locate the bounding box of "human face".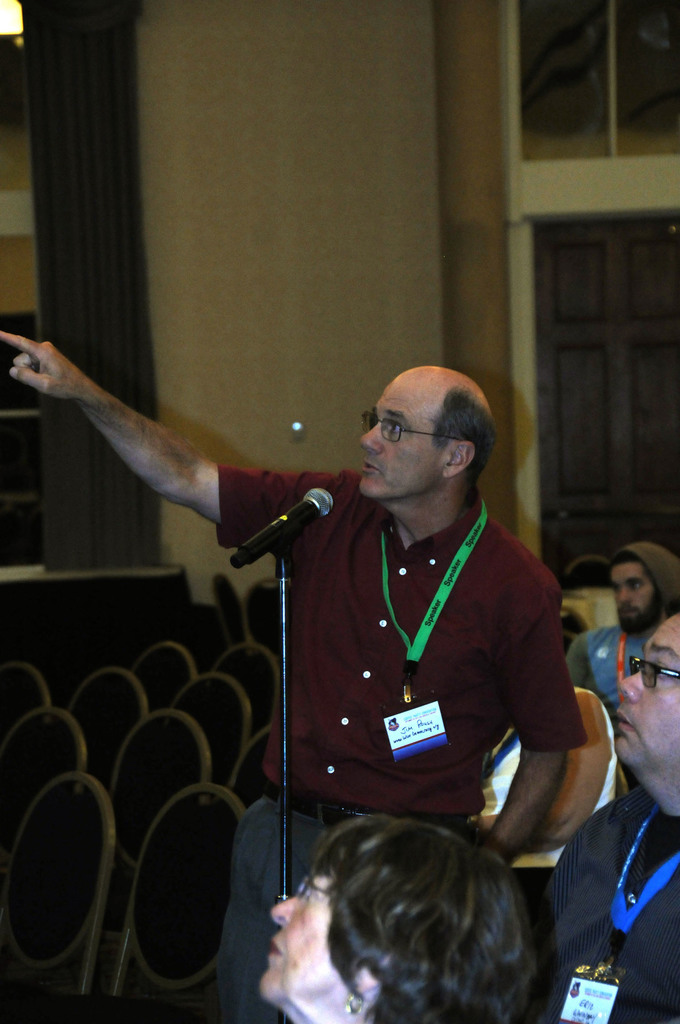
Bounding box: 610/554/661/630.
